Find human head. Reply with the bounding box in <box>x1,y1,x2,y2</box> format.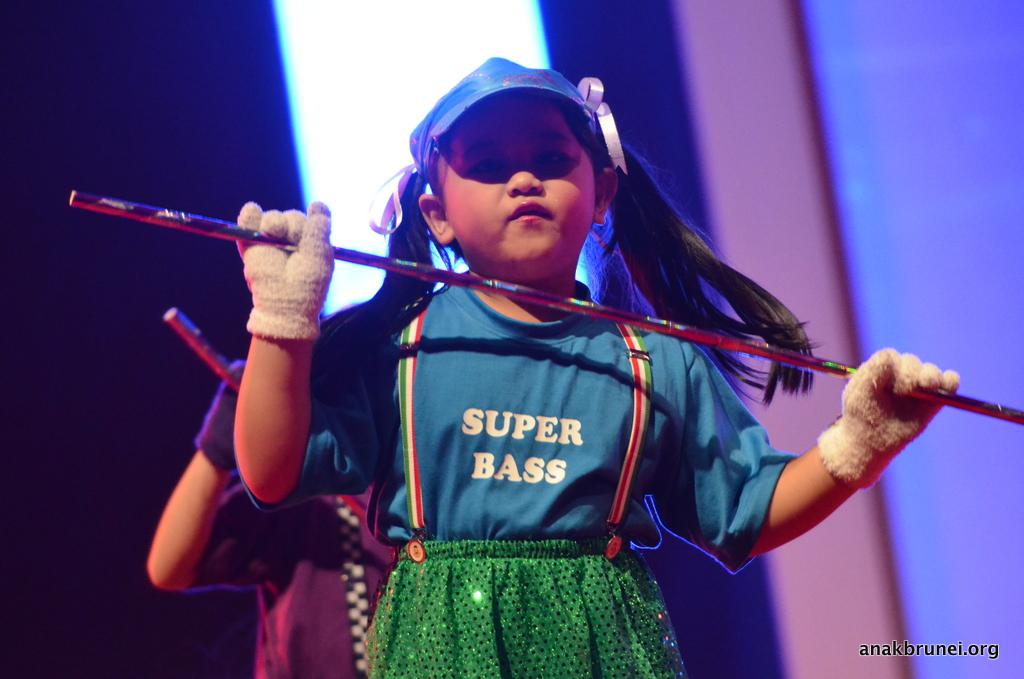
<box>392,70,642,293</box>.
